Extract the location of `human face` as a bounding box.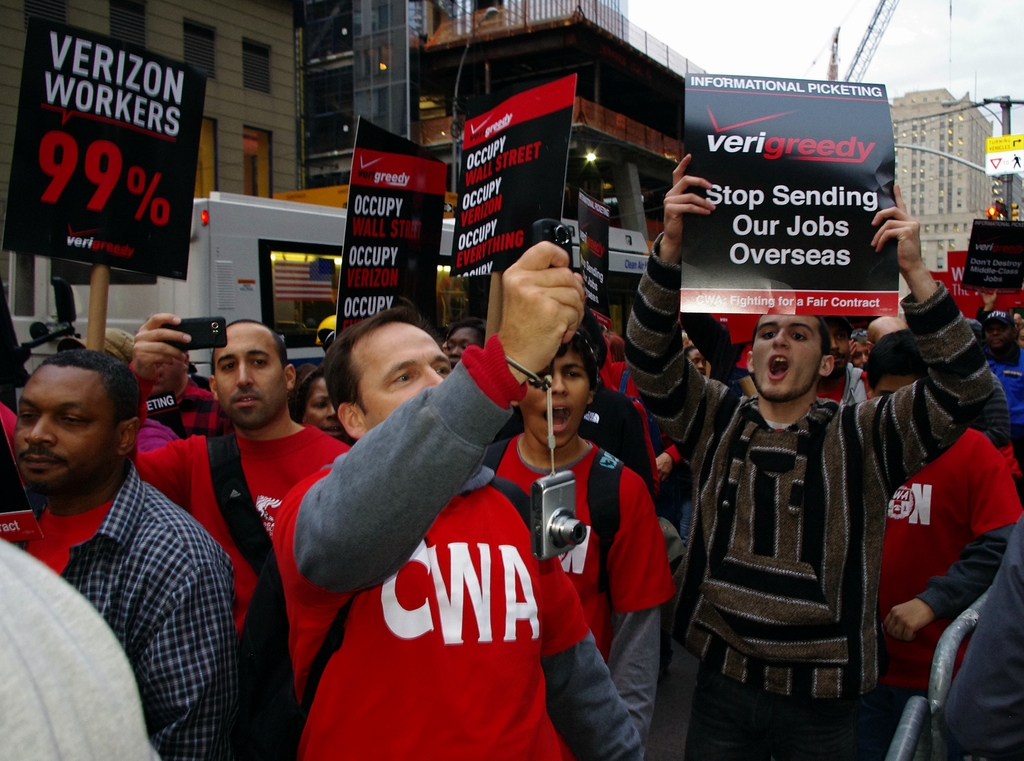
BBox(366, 323, 449, 434).
